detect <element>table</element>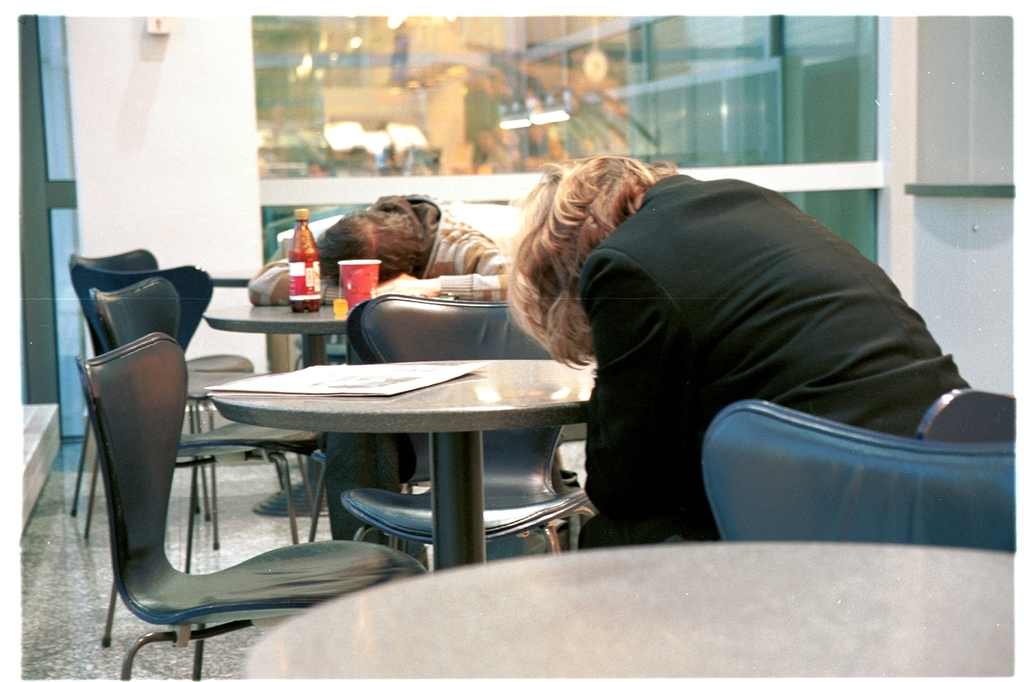
235,548,1016,681
